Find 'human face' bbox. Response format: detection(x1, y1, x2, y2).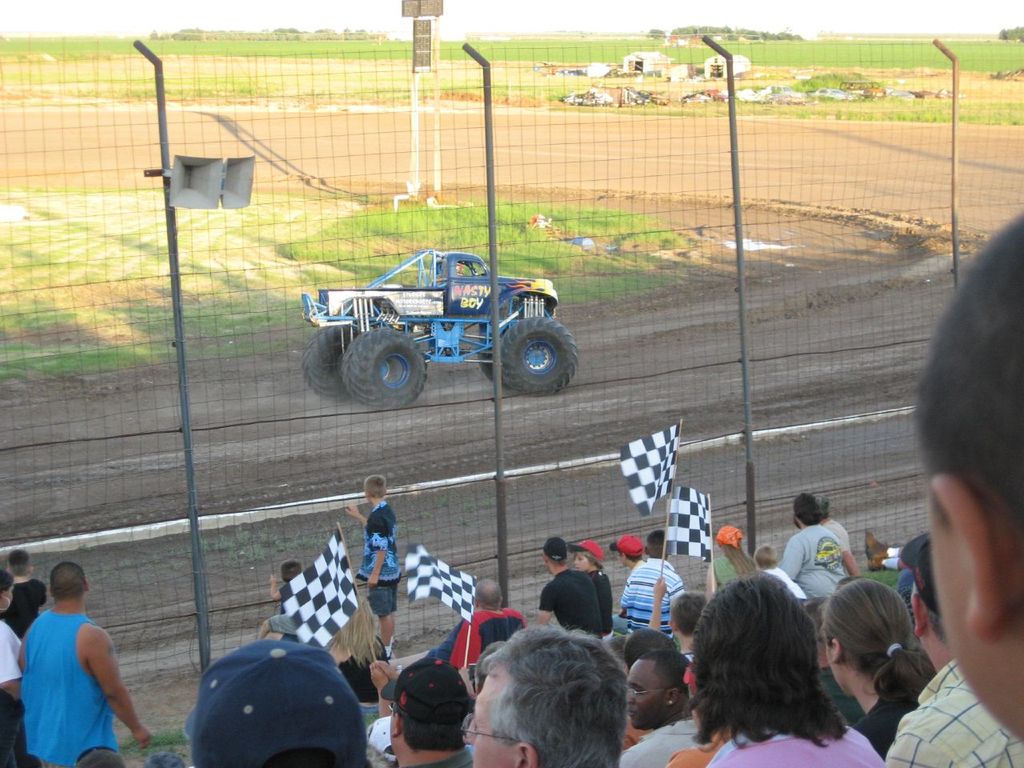
detection(574, 553, 590, 573).
